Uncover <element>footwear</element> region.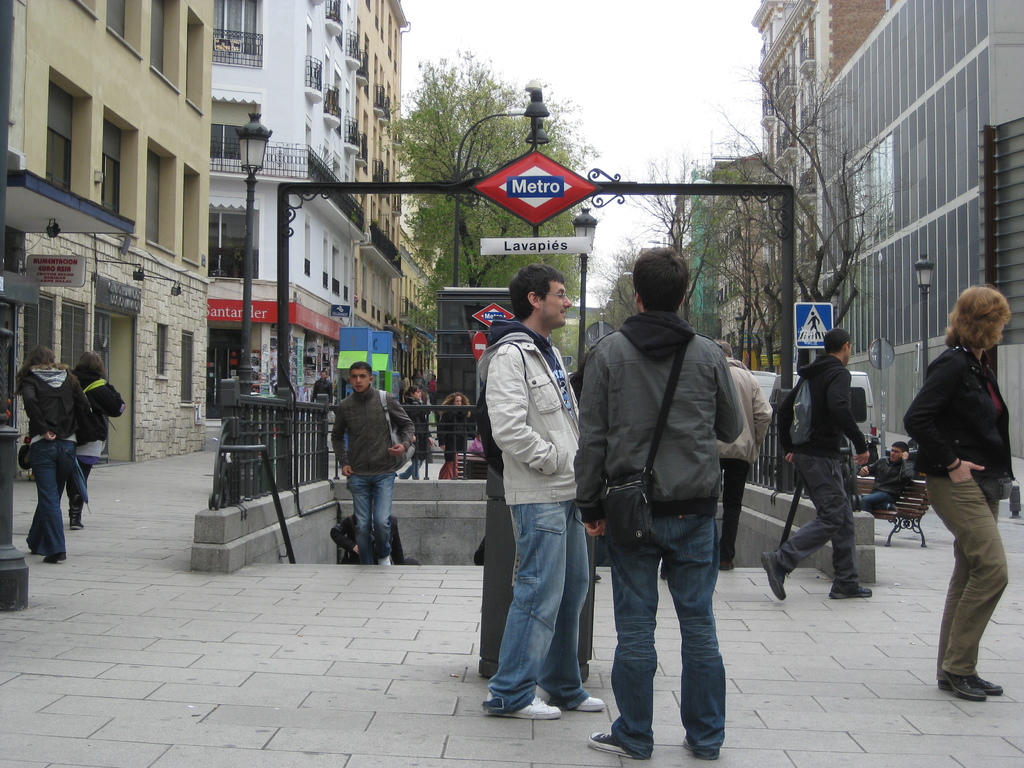
Uncovered: {"left": 588, "top": 730, "right": 632, "bottom": 759}.
